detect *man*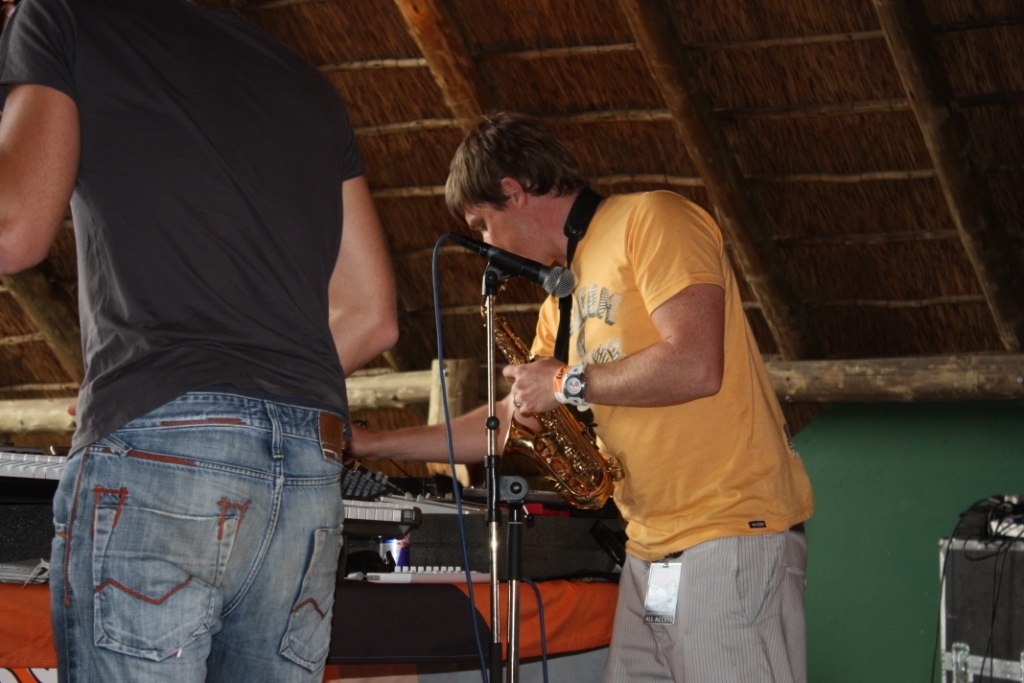
0, 0, 394, 682
